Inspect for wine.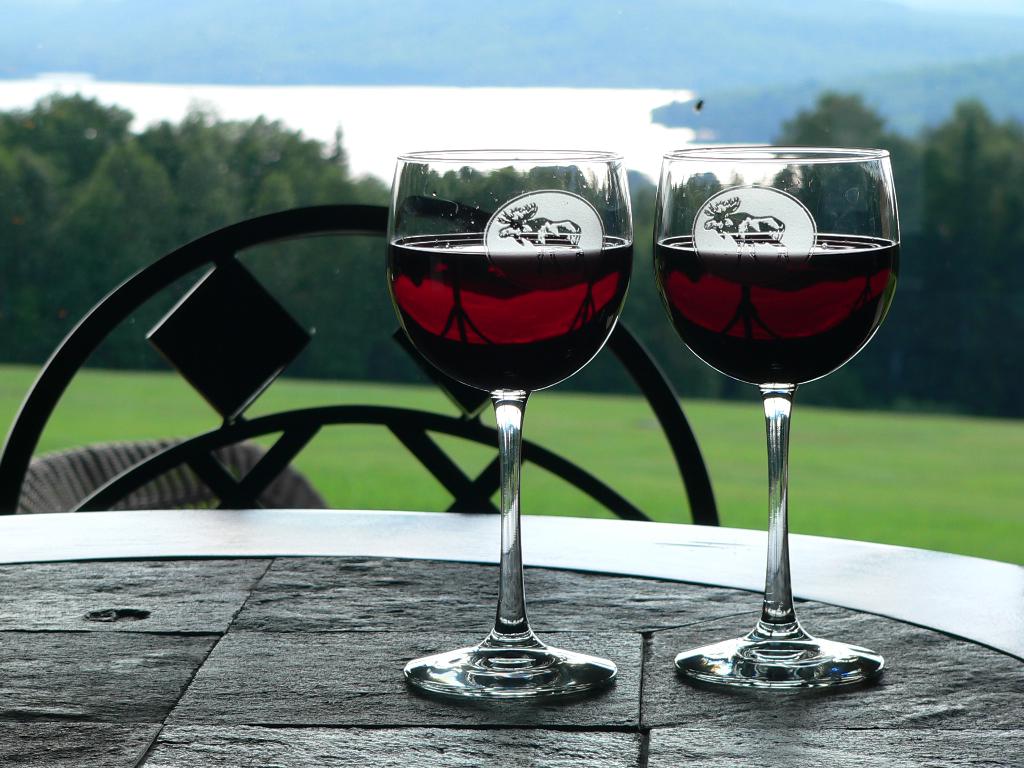
Inspection: (left=383, top=232, right=636, bottom=404).
